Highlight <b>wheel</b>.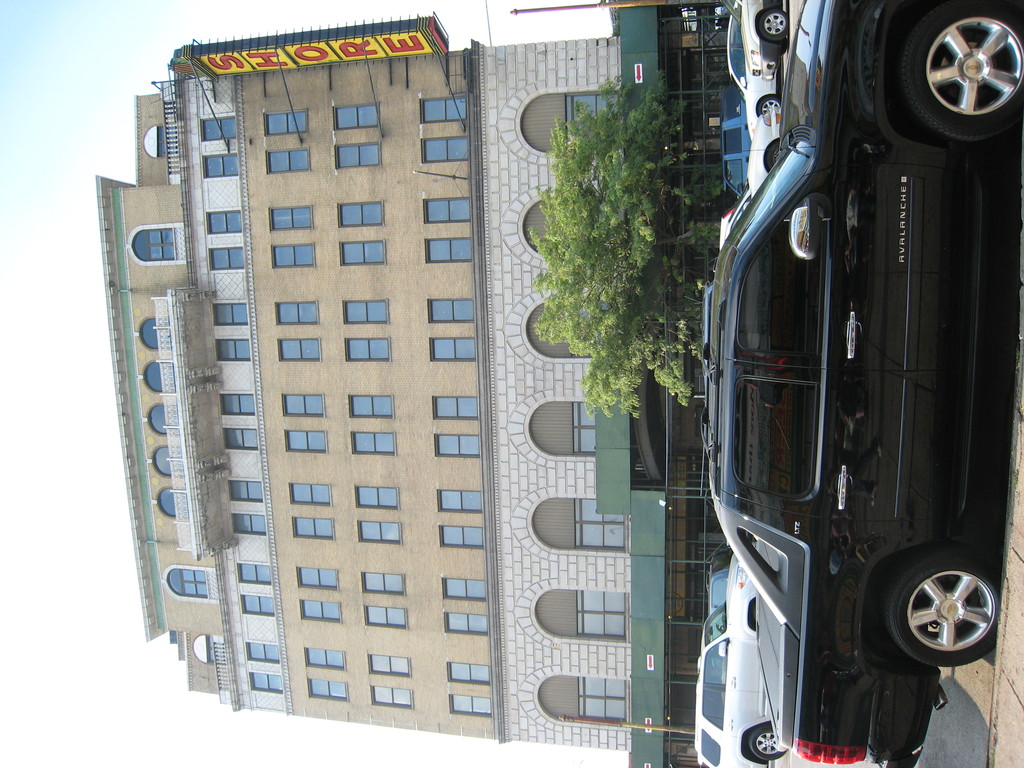
Highlighted region: detection(886, 547, 1007, 667).
